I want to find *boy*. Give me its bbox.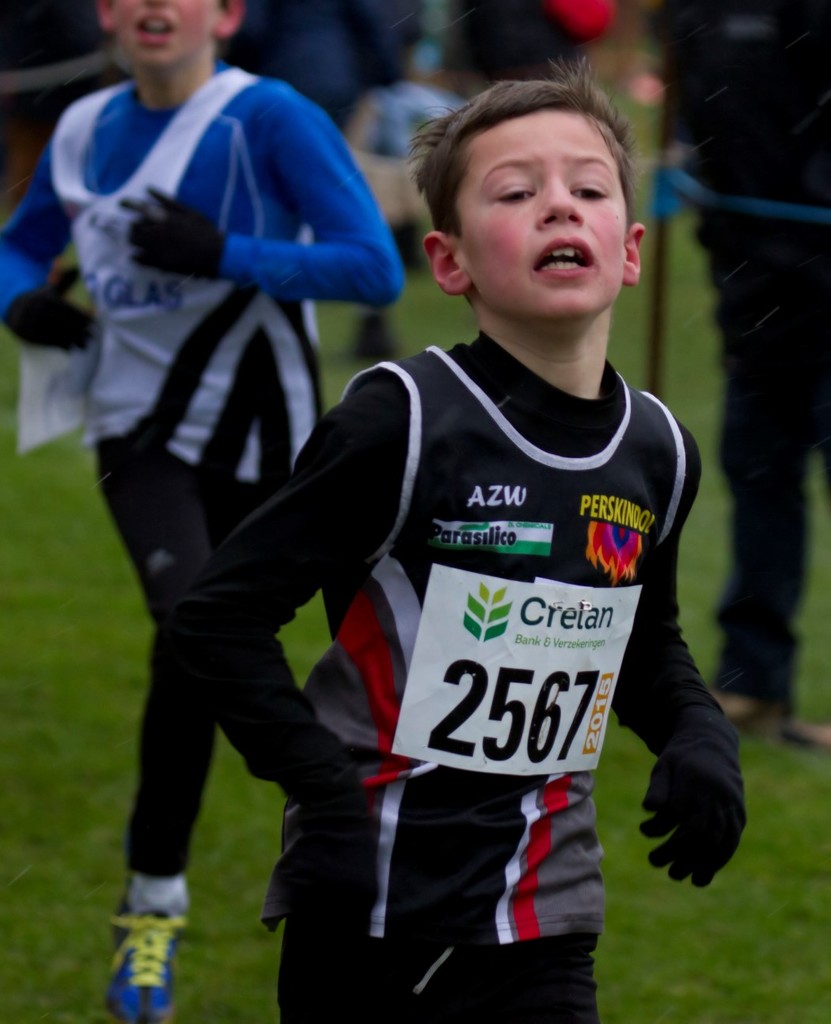
bbox=[0, 0, 400, 1023].
